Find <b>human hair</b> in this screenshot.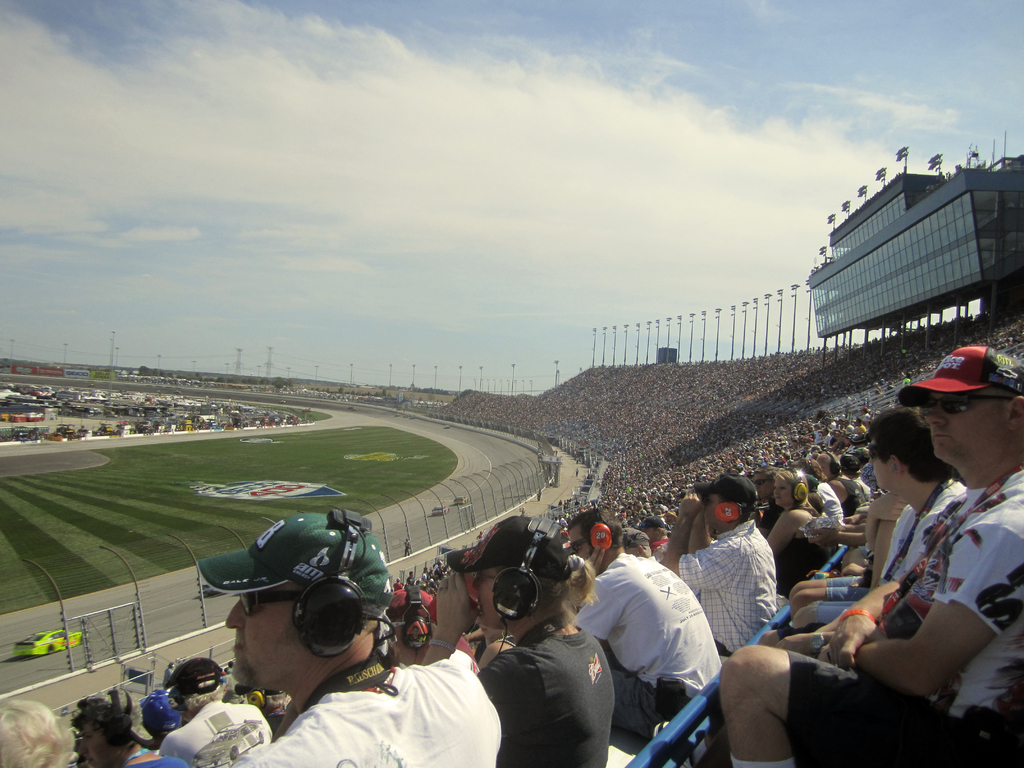
The bounding box for <b>human hair</b> is rect(476, 548, 598, 636).
